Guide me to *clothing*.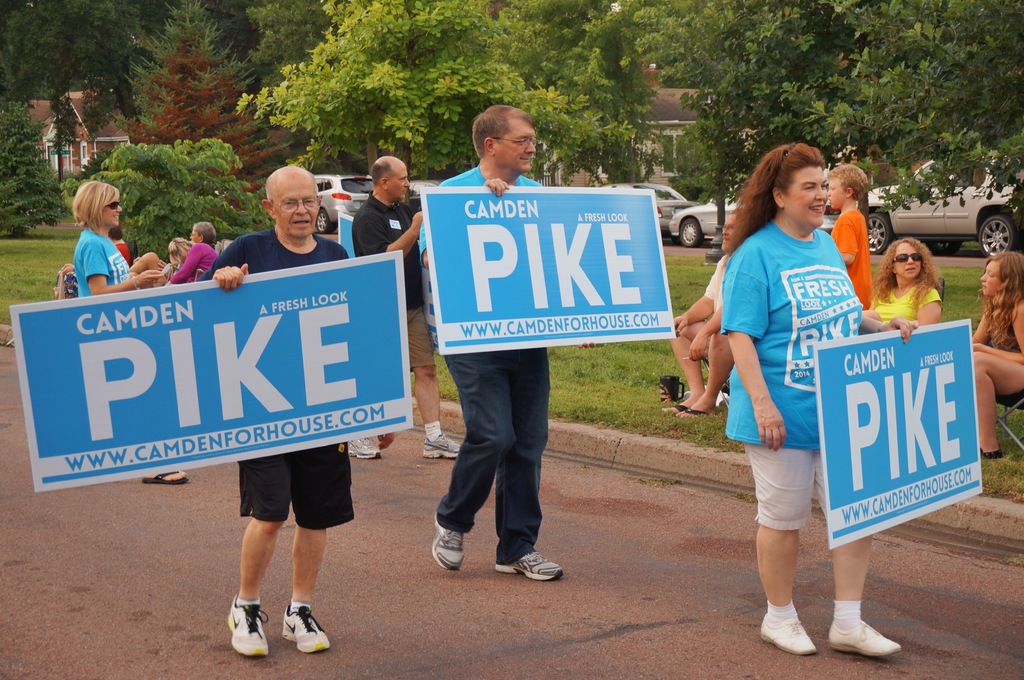
Guidance: <bbox>727, 216, 886, 531</bbox>.
